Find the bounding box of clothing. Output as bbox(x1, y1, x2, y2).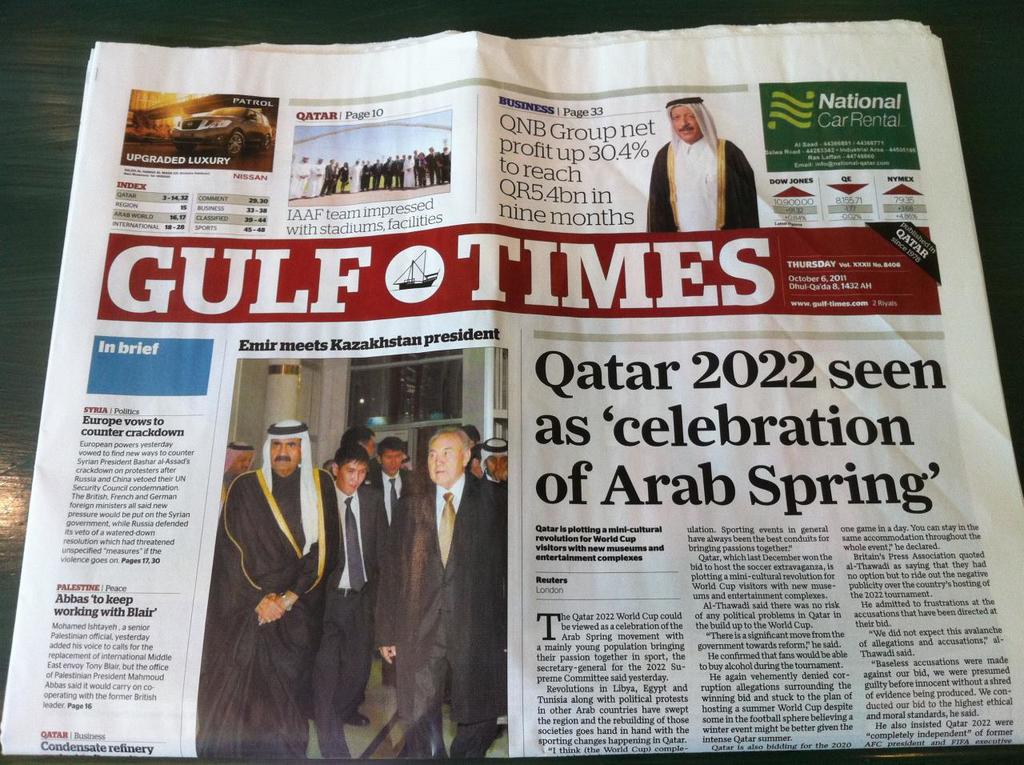
bbox(397, 475, 514, 757).
